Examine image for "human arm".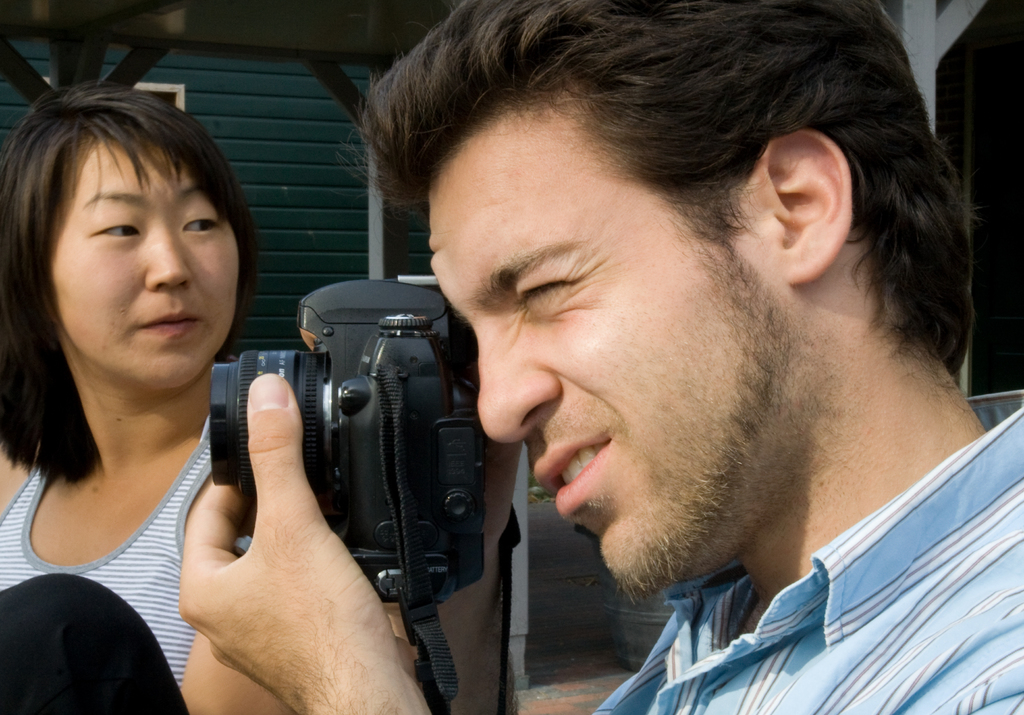
Examination result: 177 378 434 714.
